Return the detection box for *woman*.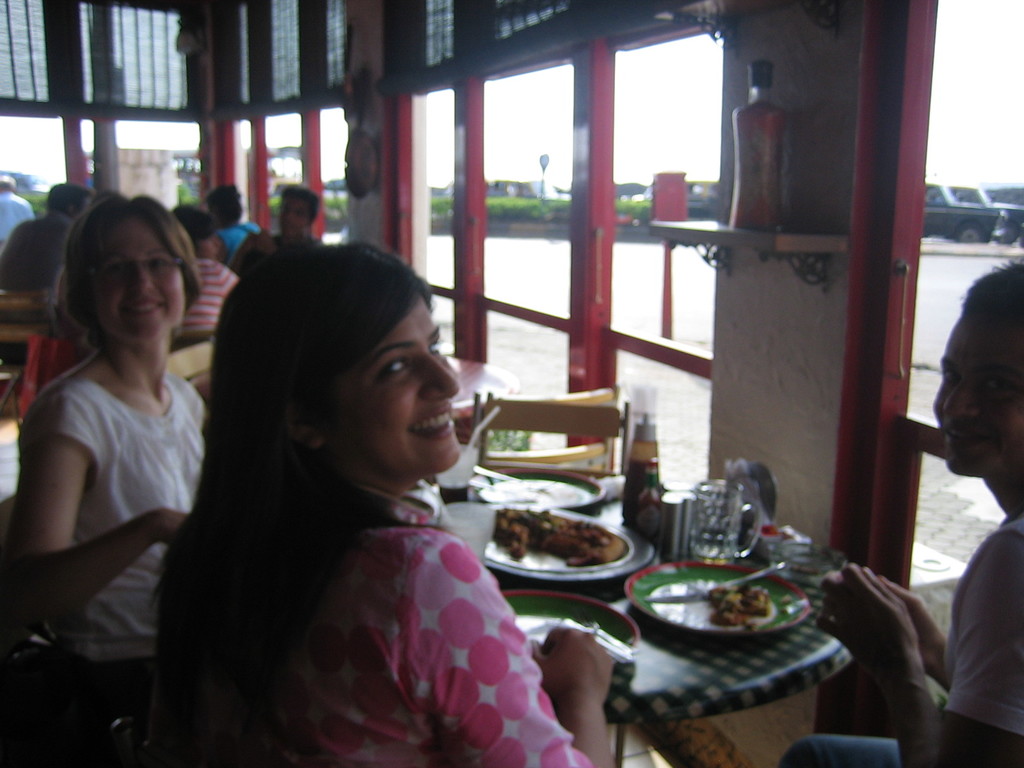
bbox=(13, 188, 227, 746).
